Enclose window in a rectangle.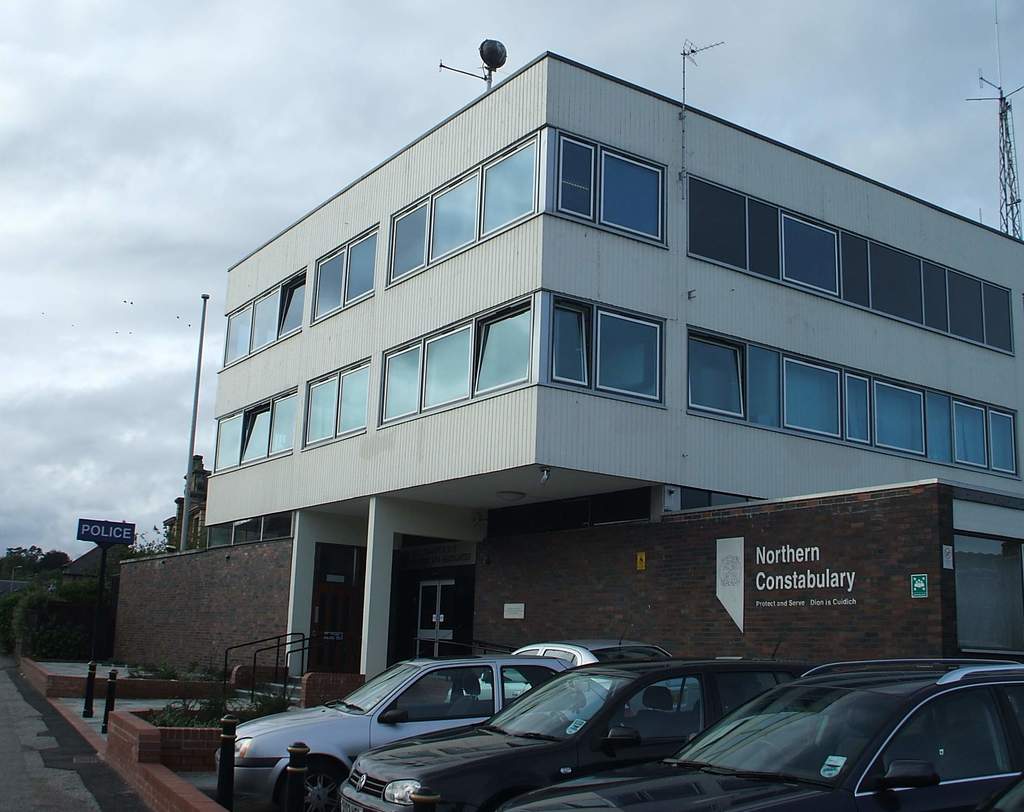
272, 387, 297, 453.
